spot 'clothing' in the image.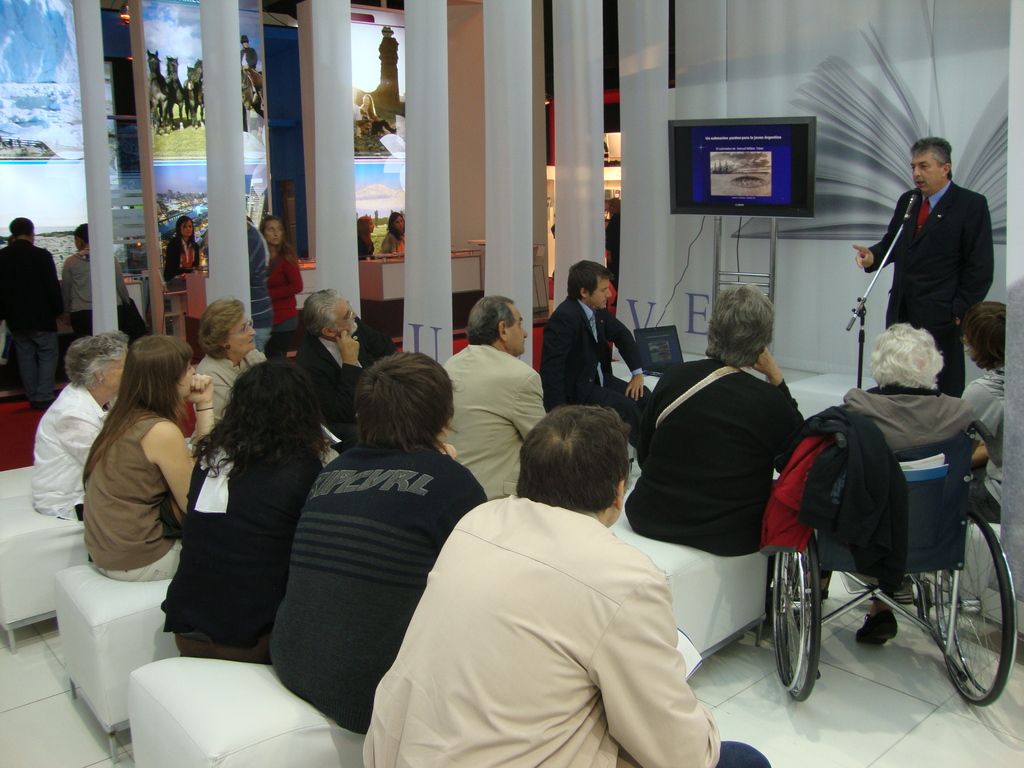
'clothing' found at select_region(263, 246, 298, 318).
